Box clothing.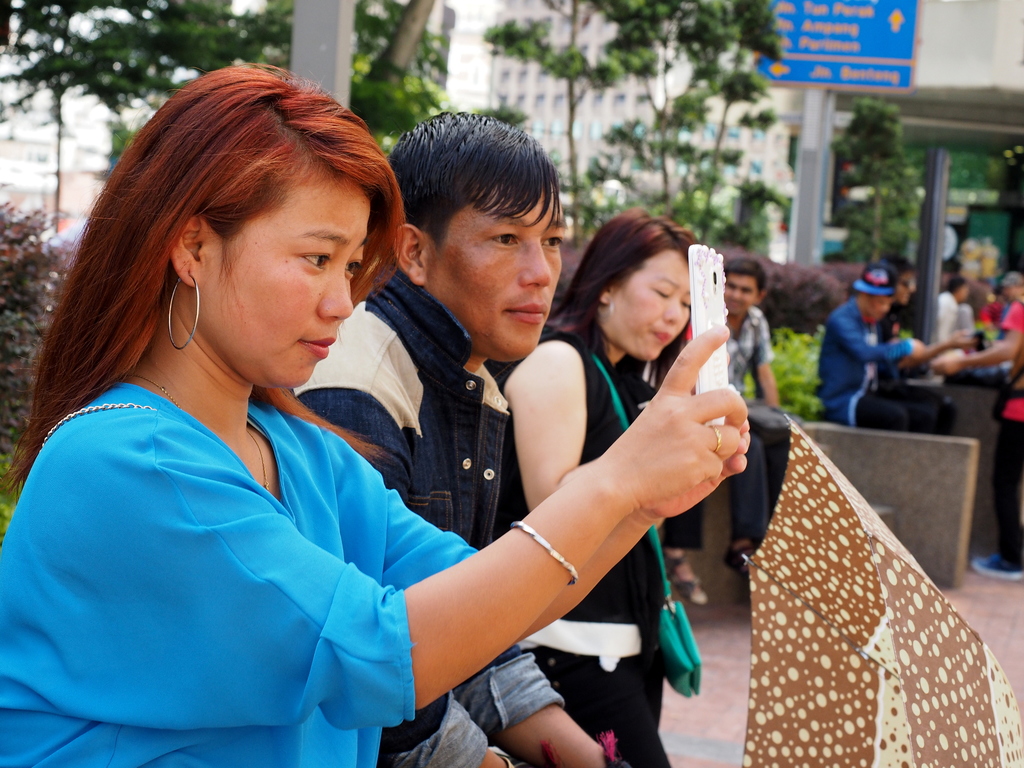
0 371 486 765.
